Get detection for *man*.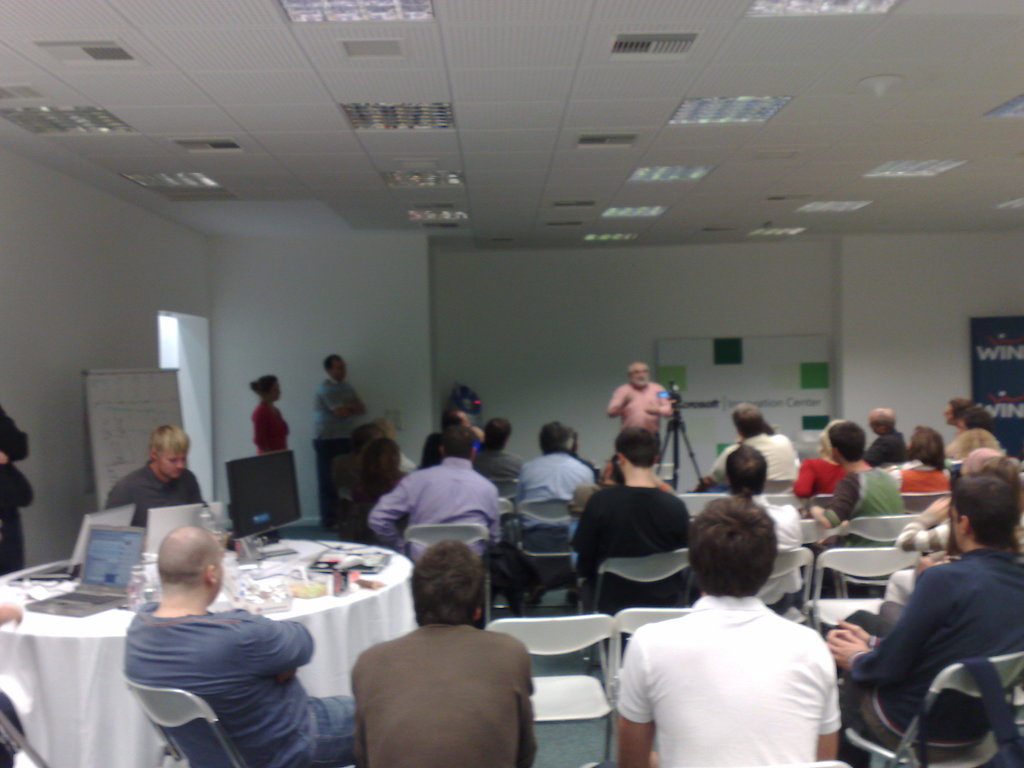
Detection: {"x1": 807, "y1": 420, "x2": 909, "y2": 548}.
